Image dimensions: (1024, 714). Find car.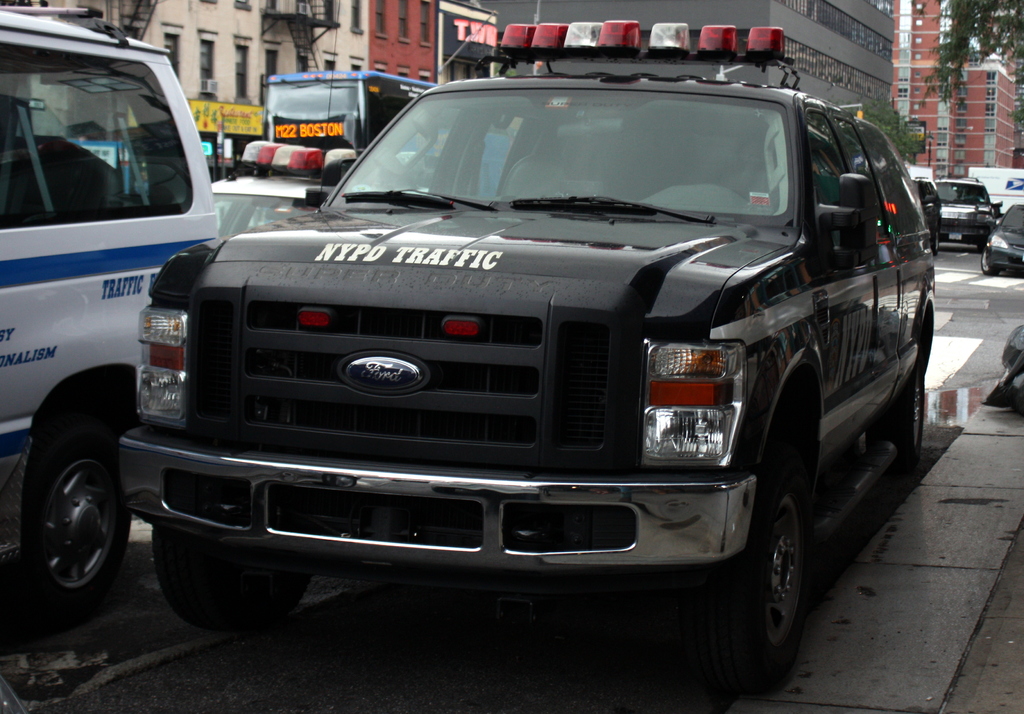
{"x1": 207, "y1": 139, "x2": 430, "y2": 266}.
